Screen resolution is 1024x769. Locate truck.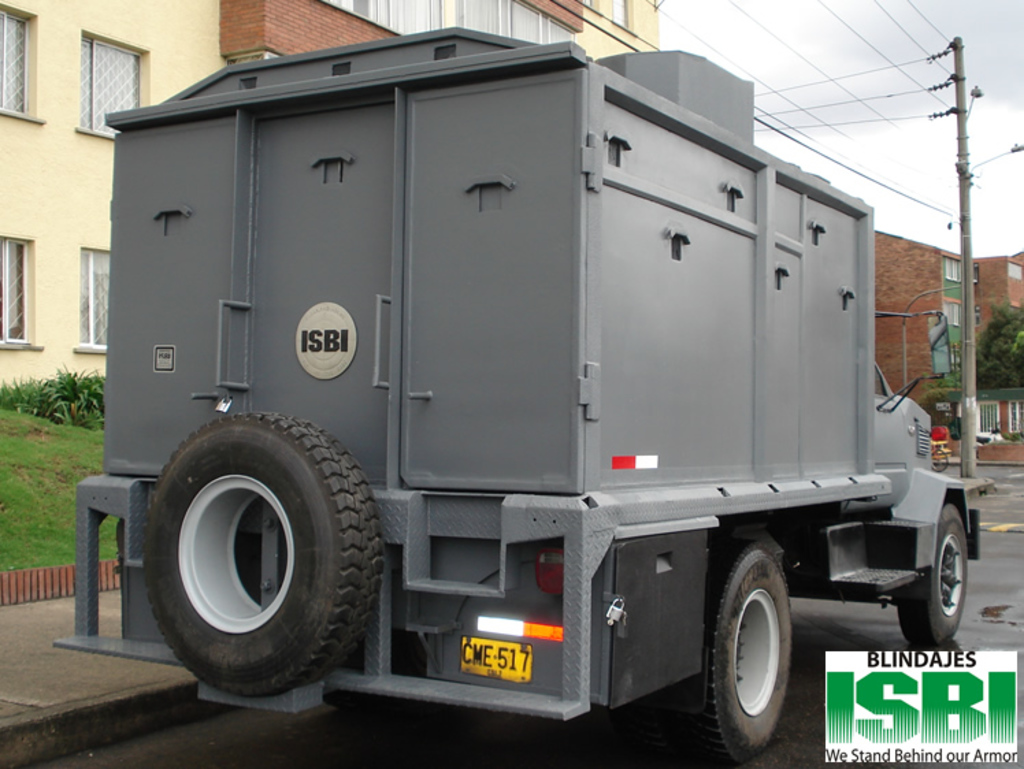
x1=51 y1=22 x2=957 y2=768.
